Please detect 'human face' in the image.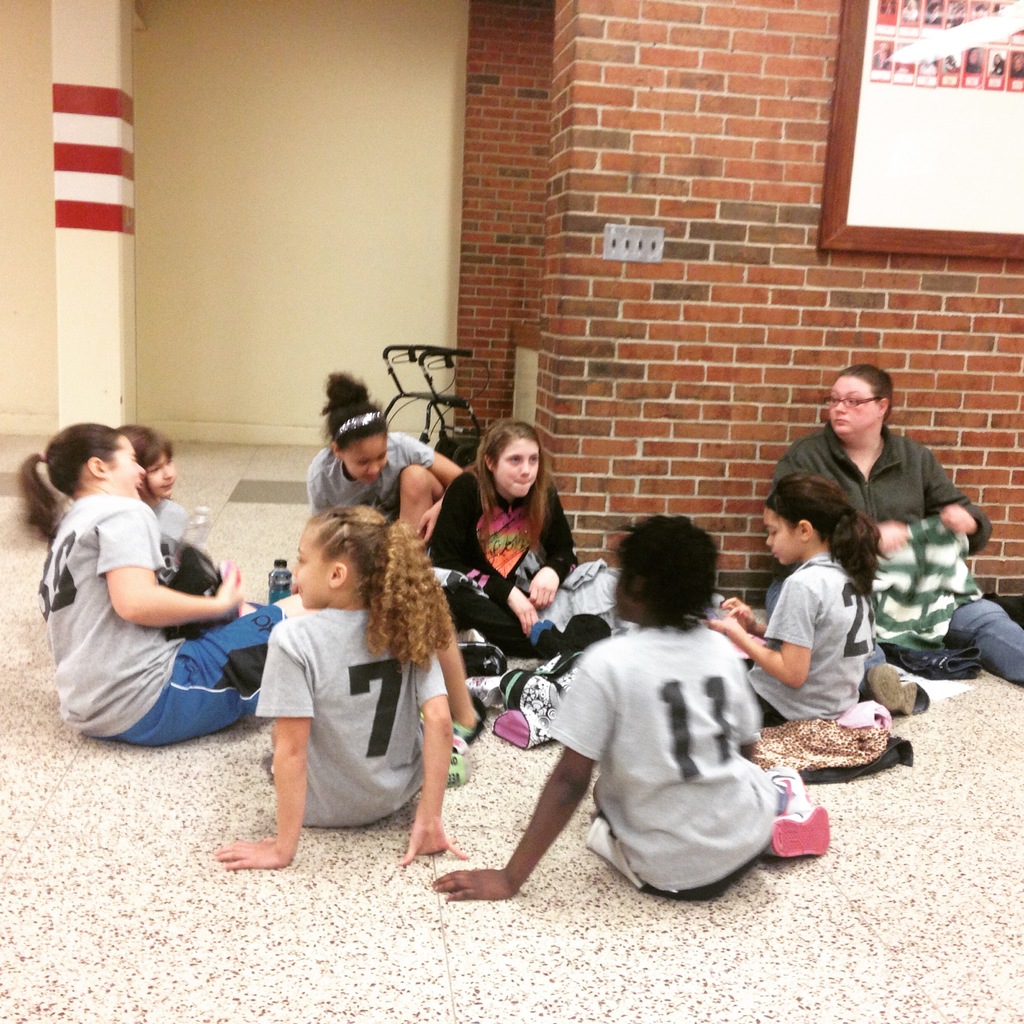
x1=488, y1=438, x2=539, y2=502.
